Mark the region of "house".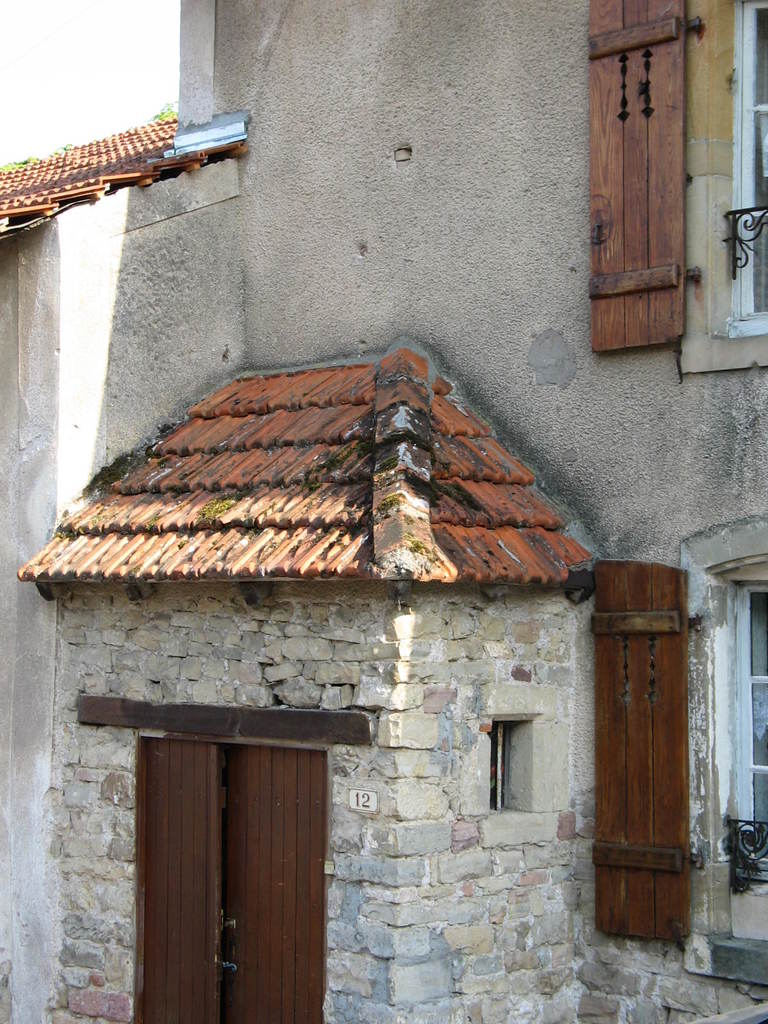
Region: (0, 0, 764, 1023).
